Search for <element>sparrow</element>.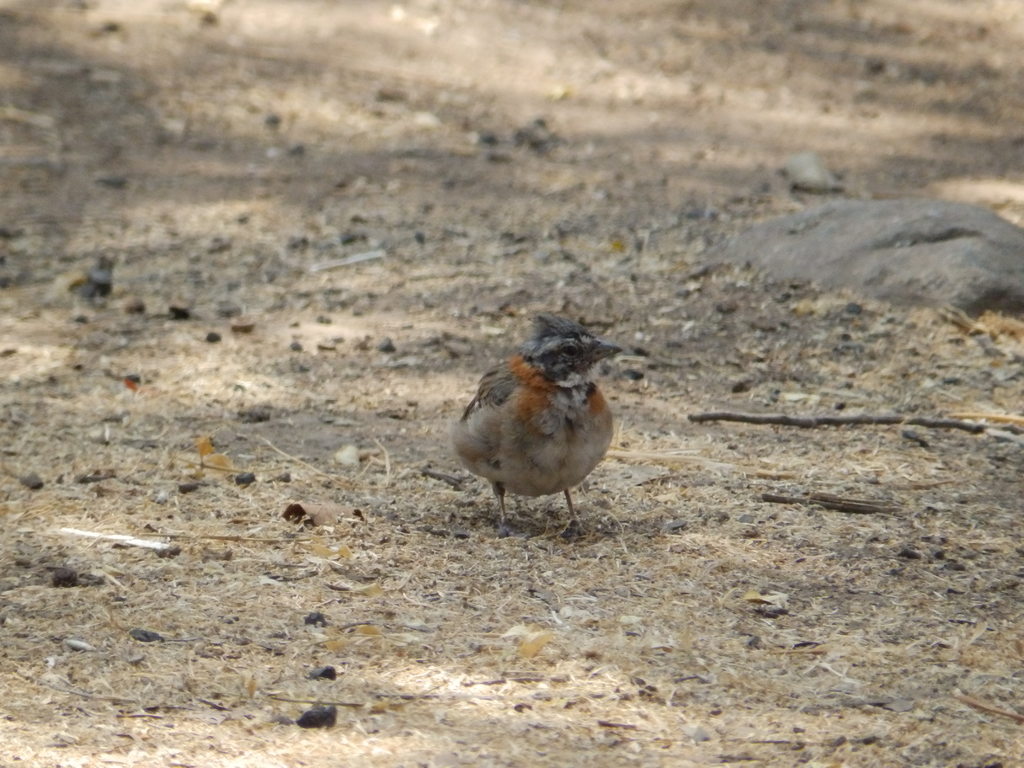
Found at BBox(448, 308, 624, 538).
